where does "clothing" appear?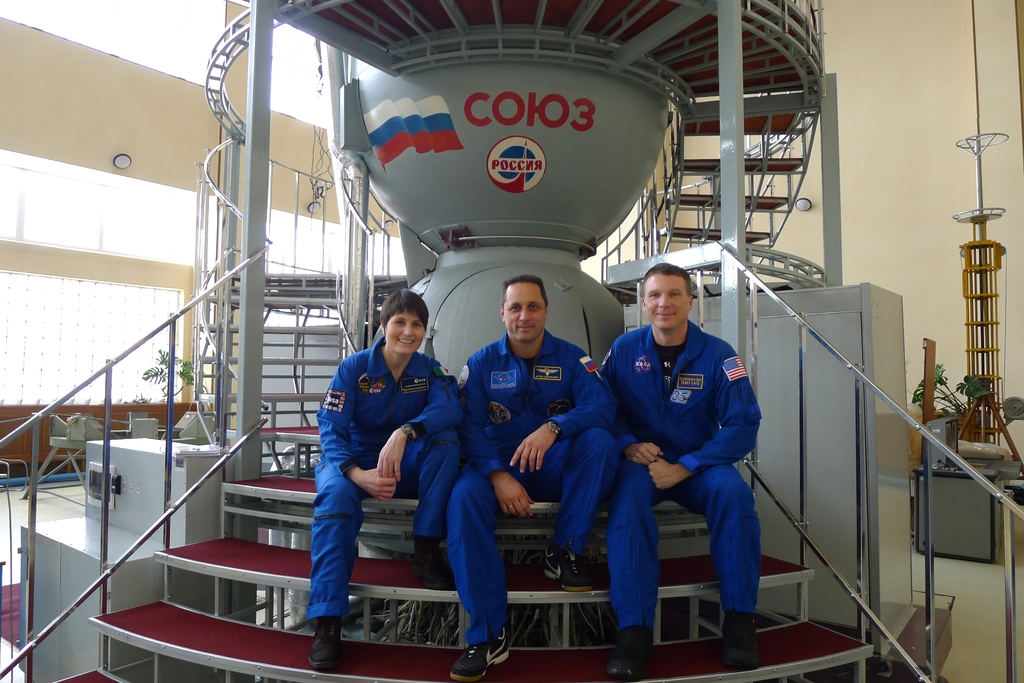
Appears at crop(304, 335, 465, 622).
